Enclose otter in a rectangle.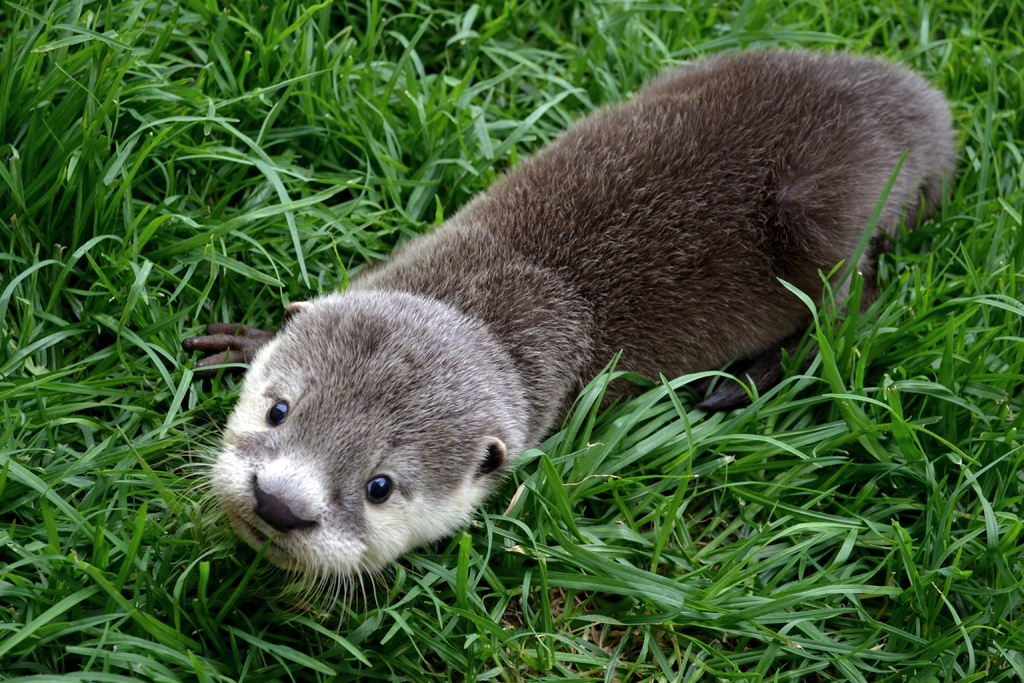
159,44,963,645.
